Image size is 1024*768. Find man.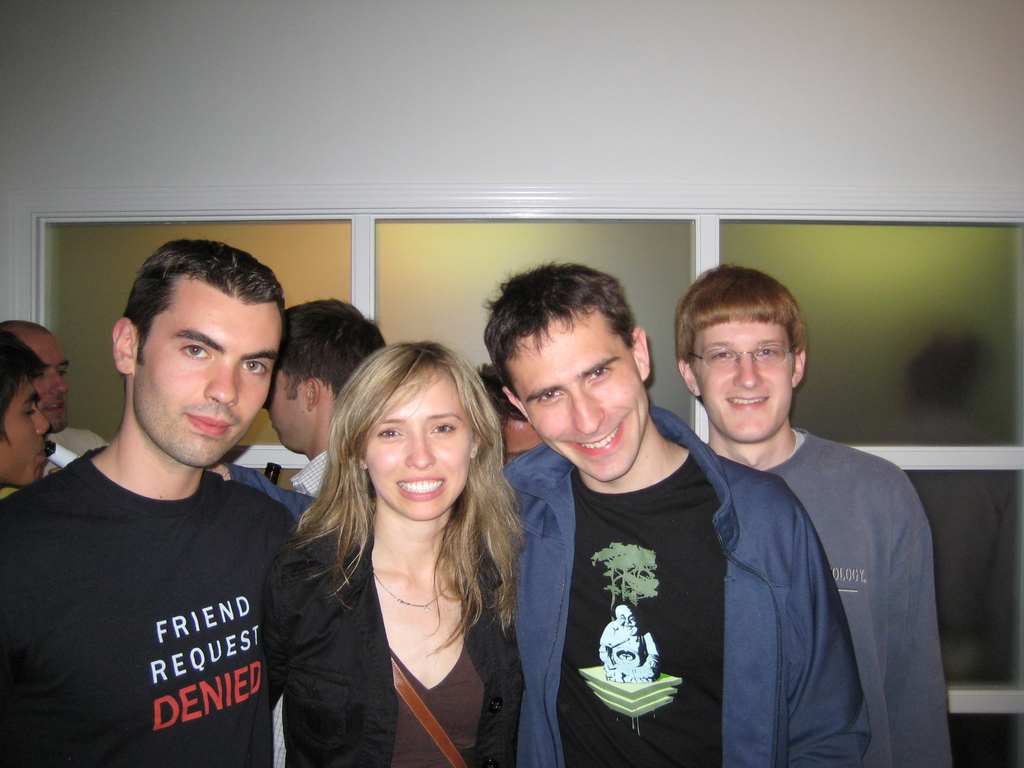
<region>256, 296, 397, 500</region>.
